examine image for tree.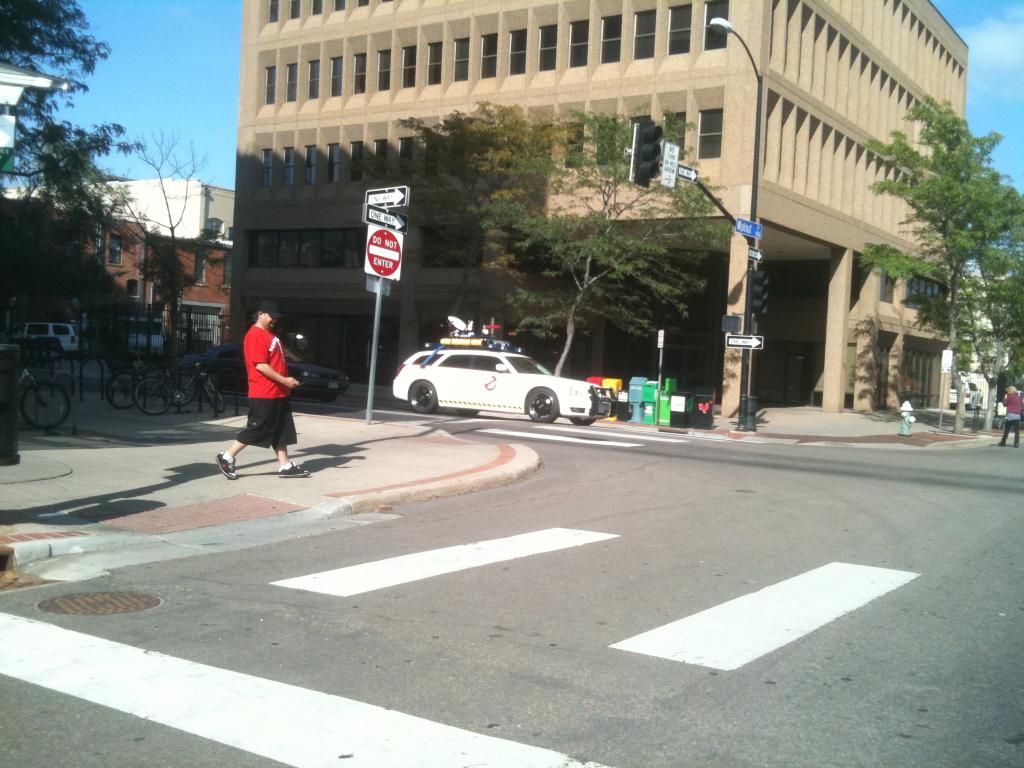
Examination result: (left=864, top=86, right=1023, bottom=440).
